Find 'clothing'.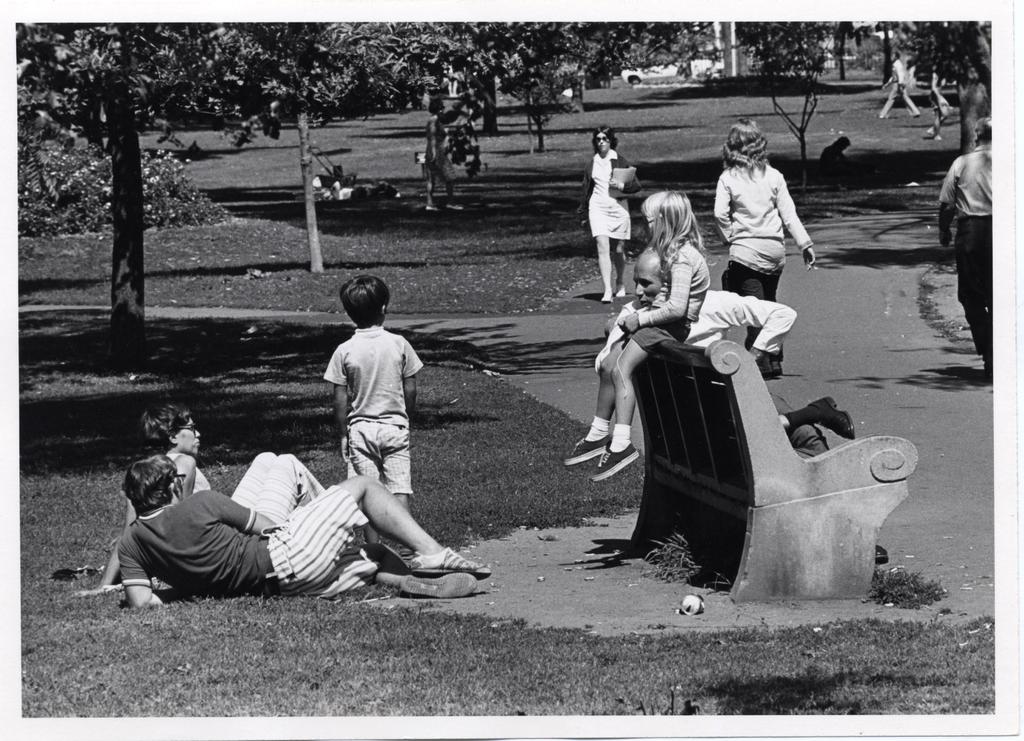
<box>113,492,379,596</box>.
